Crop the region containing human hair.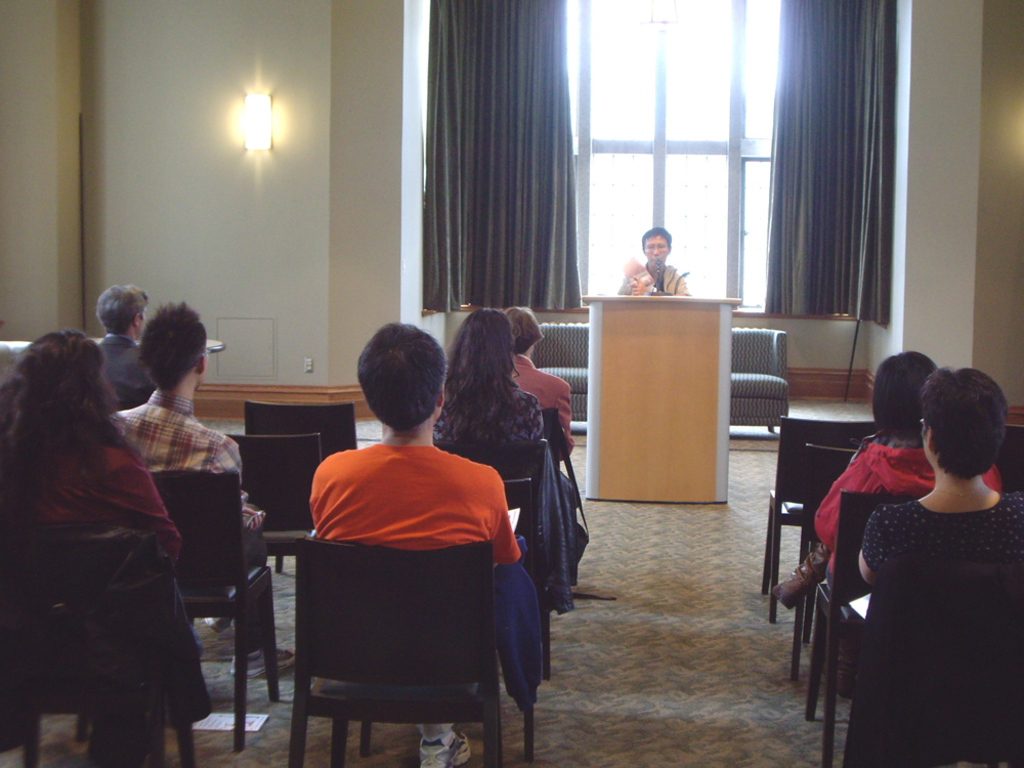
Crop region: (921, 368, 1010, 480).
